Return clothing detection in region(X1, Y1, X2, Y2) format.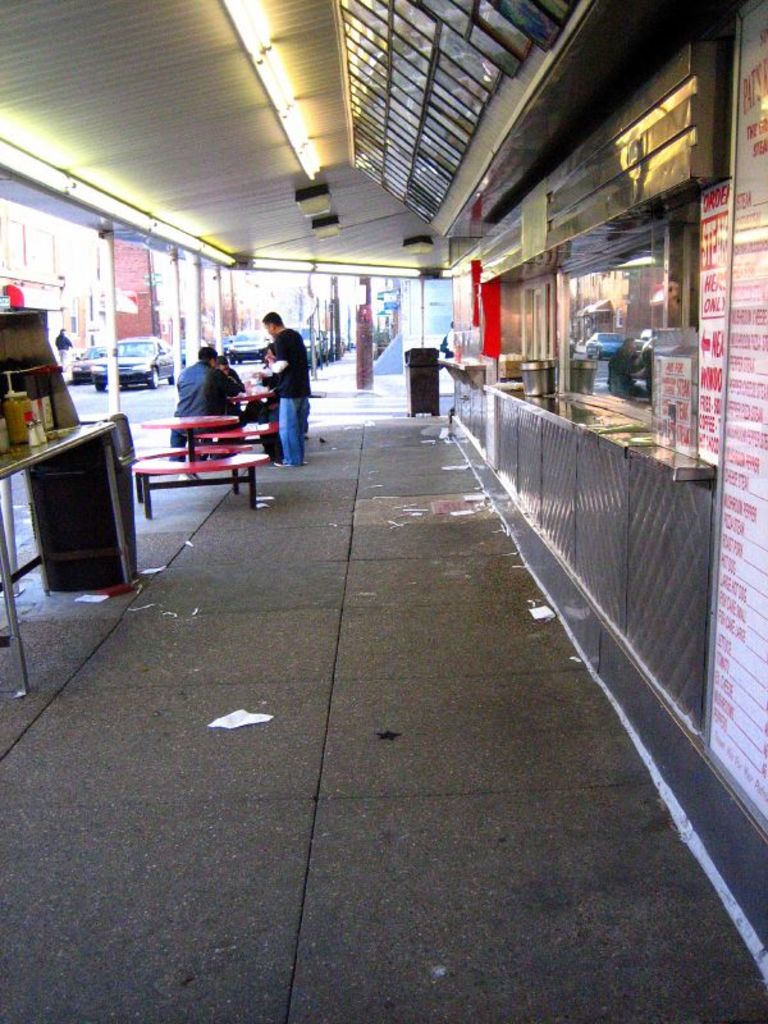
region(170, 365, 248, 451).
